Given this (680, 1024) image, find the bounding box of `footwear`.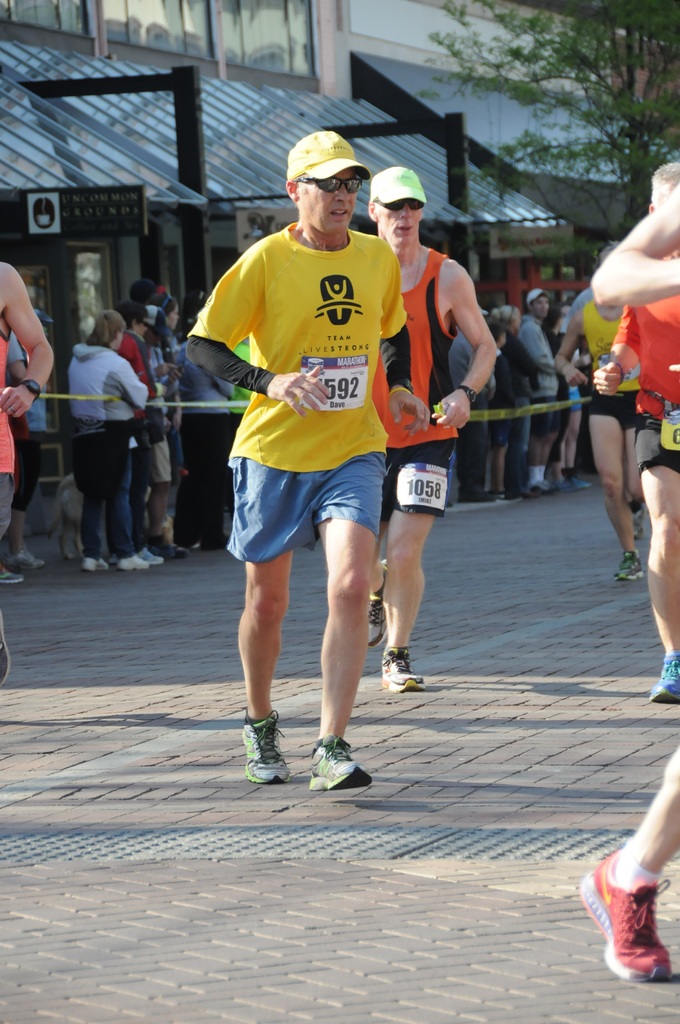
select_region(616, 548, 644, 581).
